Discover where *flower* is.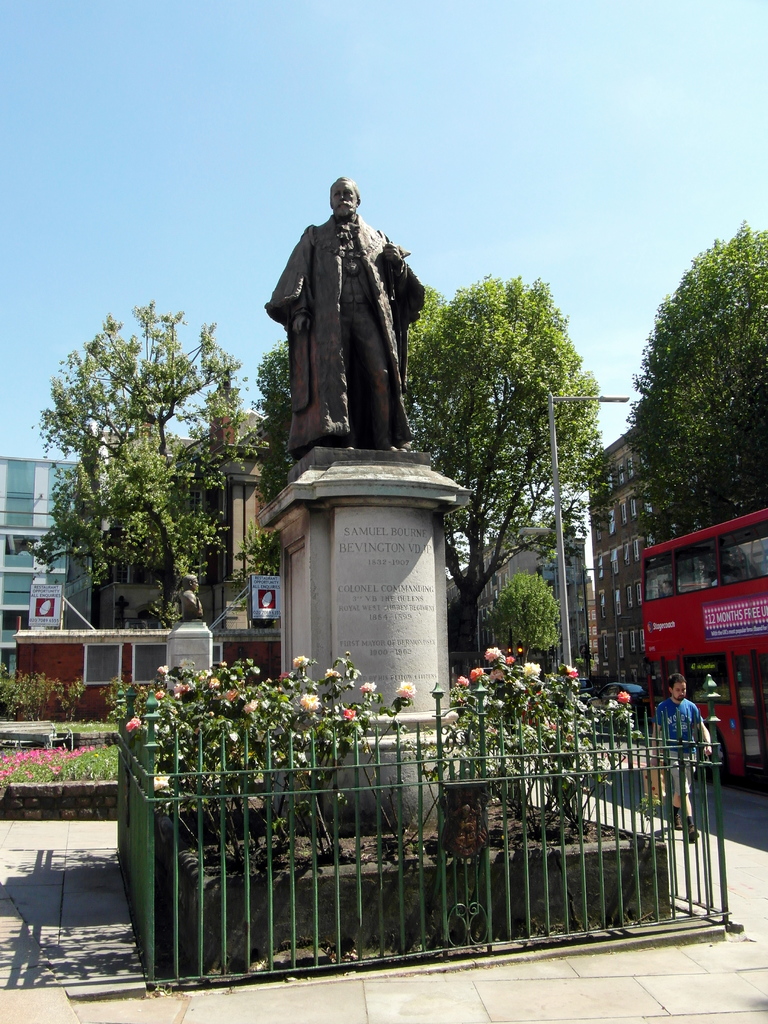
Discovered at rect(359, 680, 378, 696).
